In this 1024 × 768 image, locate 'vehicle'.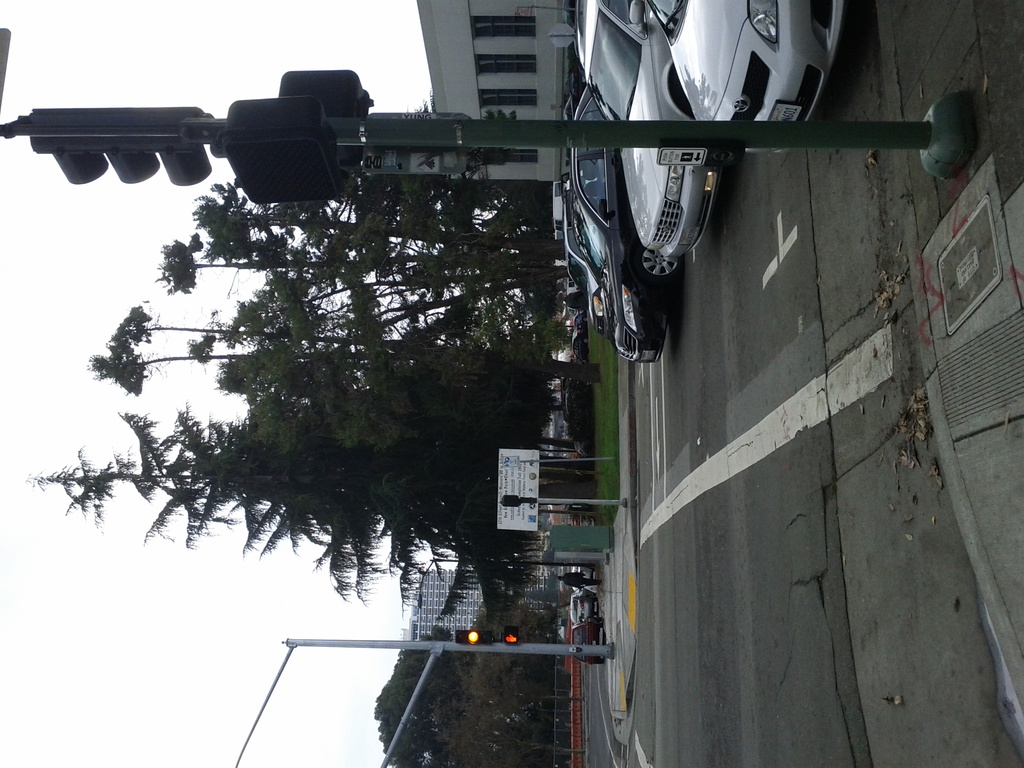
Bounding box: [left=573, top=0, right=689, bottom=266].
